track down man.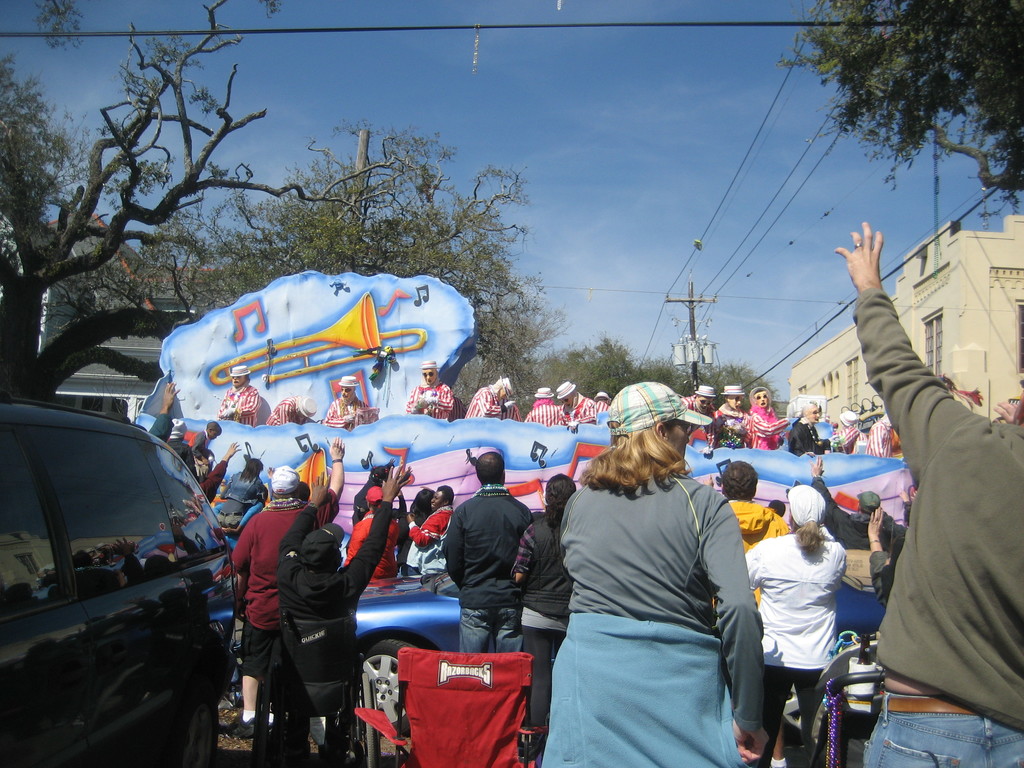
Tracked to <box>442,451,534,657</box>.
